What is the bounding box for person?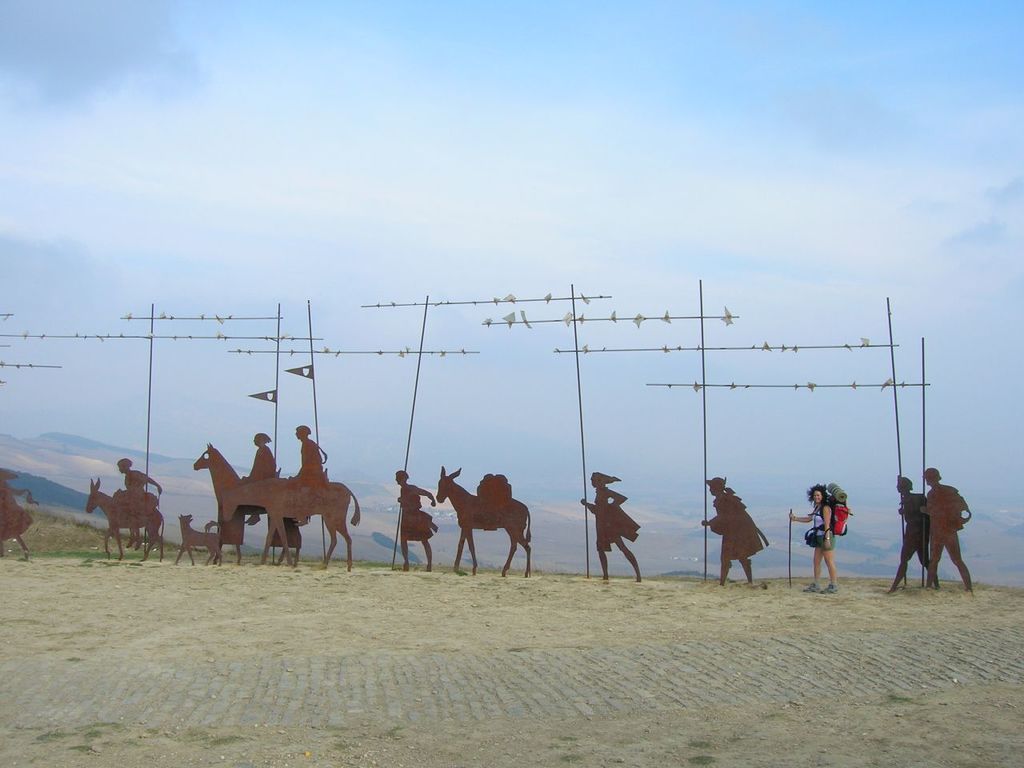
706:478:770:582.
